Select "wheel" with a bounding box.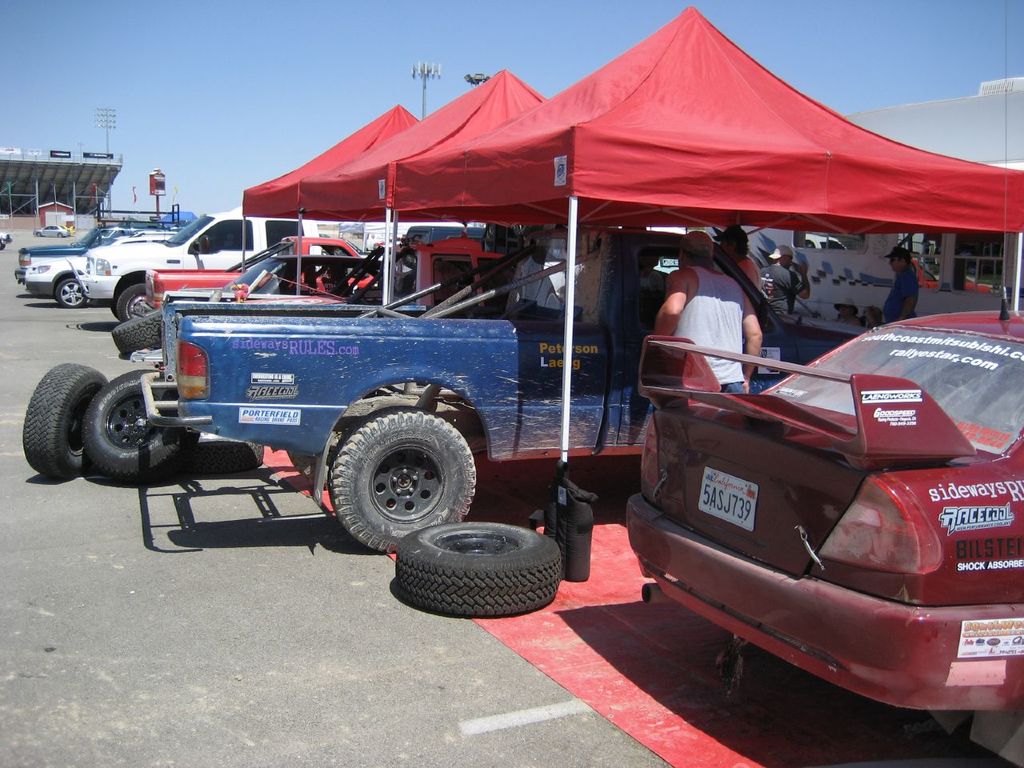
x1=117 y1=284 x2=147 y2=328.
